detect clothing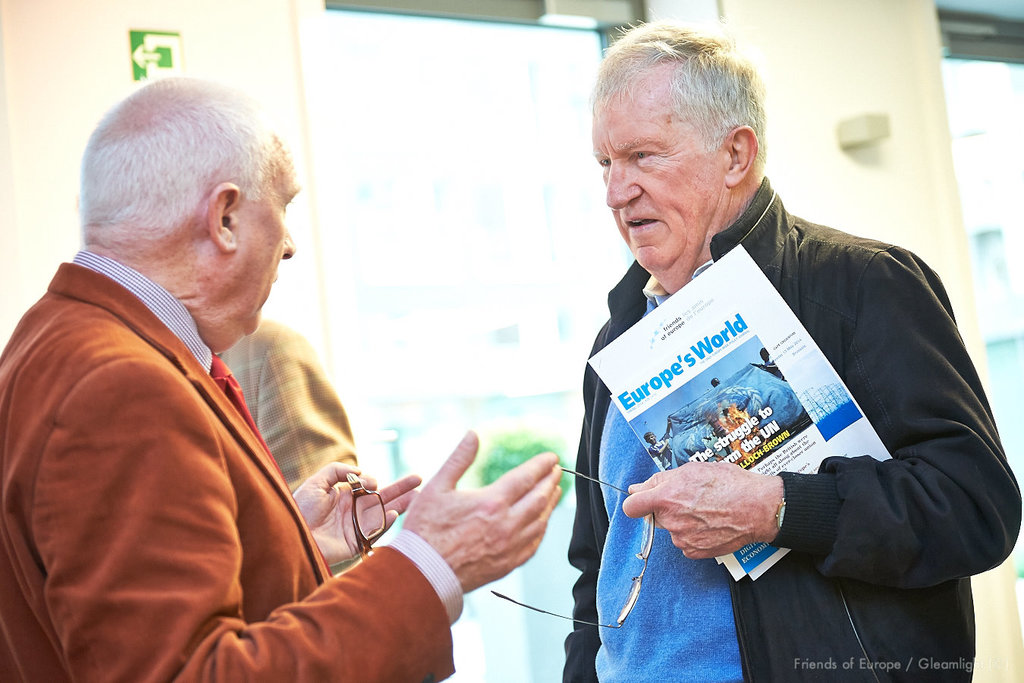
left=553, top=178, right=1000, bottom=644
